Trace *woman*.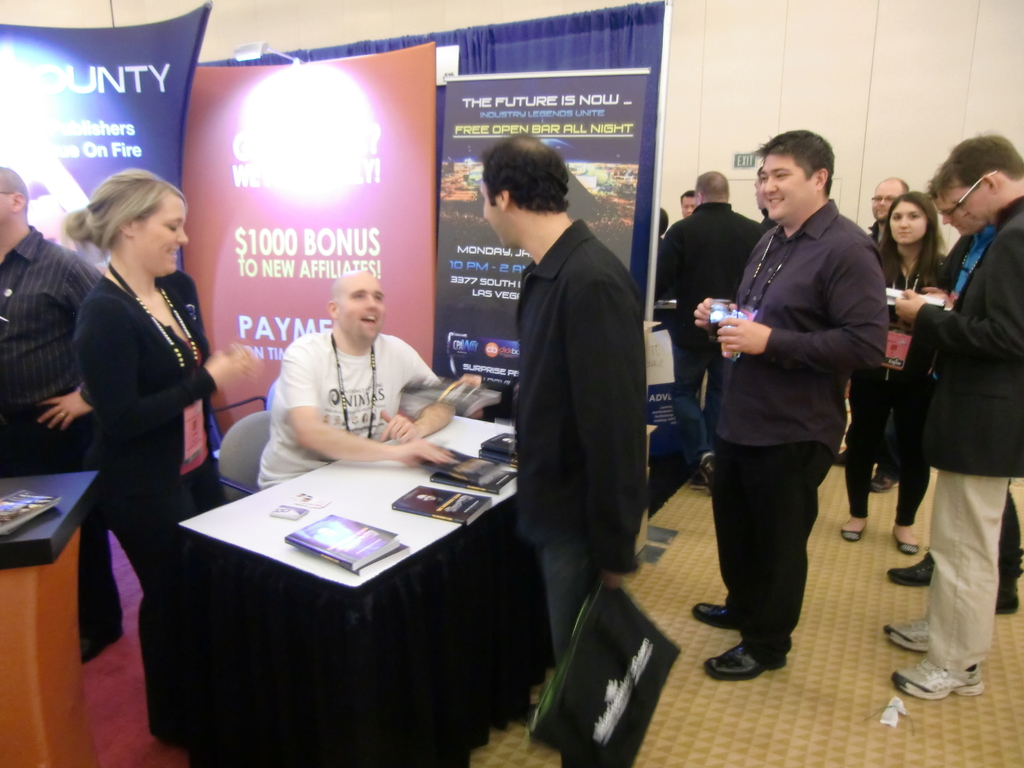
Traced to bbox(830, 193, 952, 563).
